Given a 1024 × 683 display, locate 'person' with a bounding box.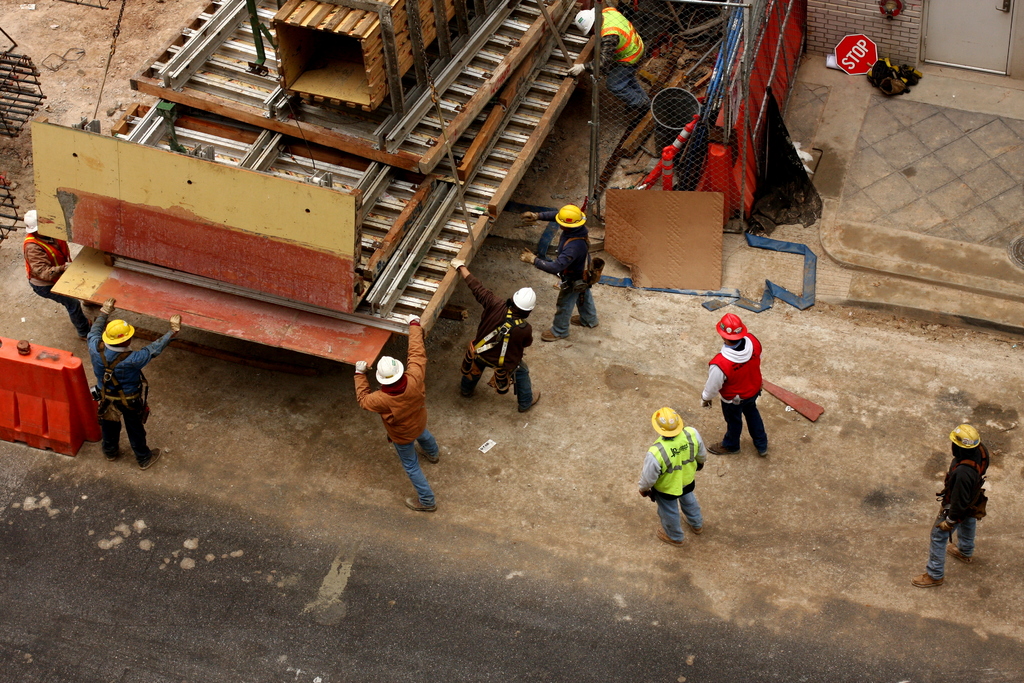
Located: [left=522, top=210, right=599, bottom=344].
